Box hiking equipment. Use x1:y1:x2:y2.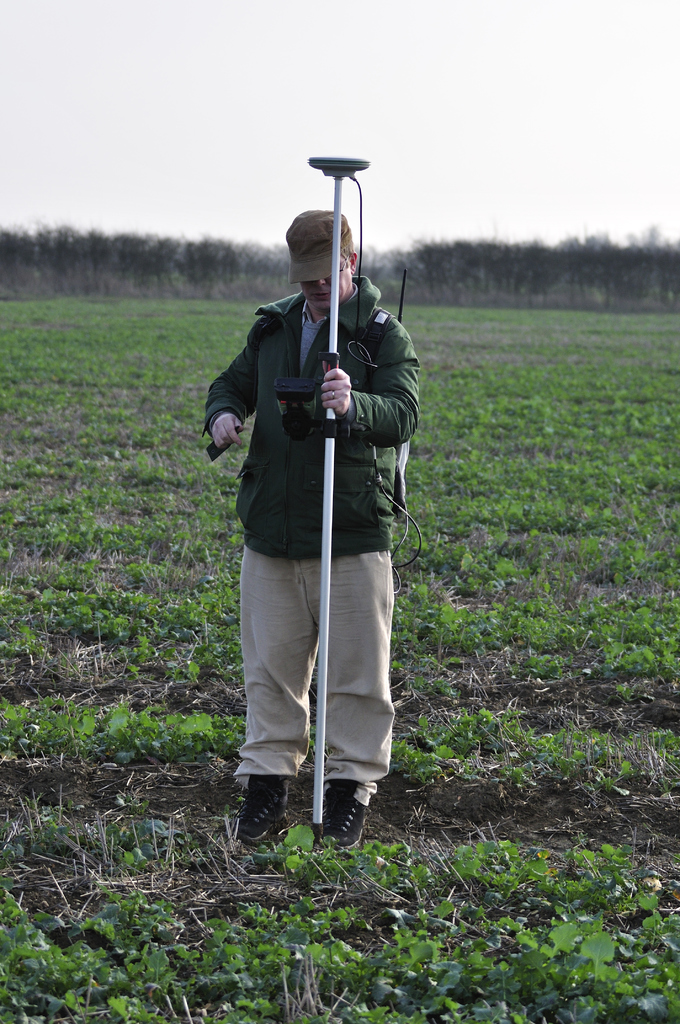
306:133:365:867.
